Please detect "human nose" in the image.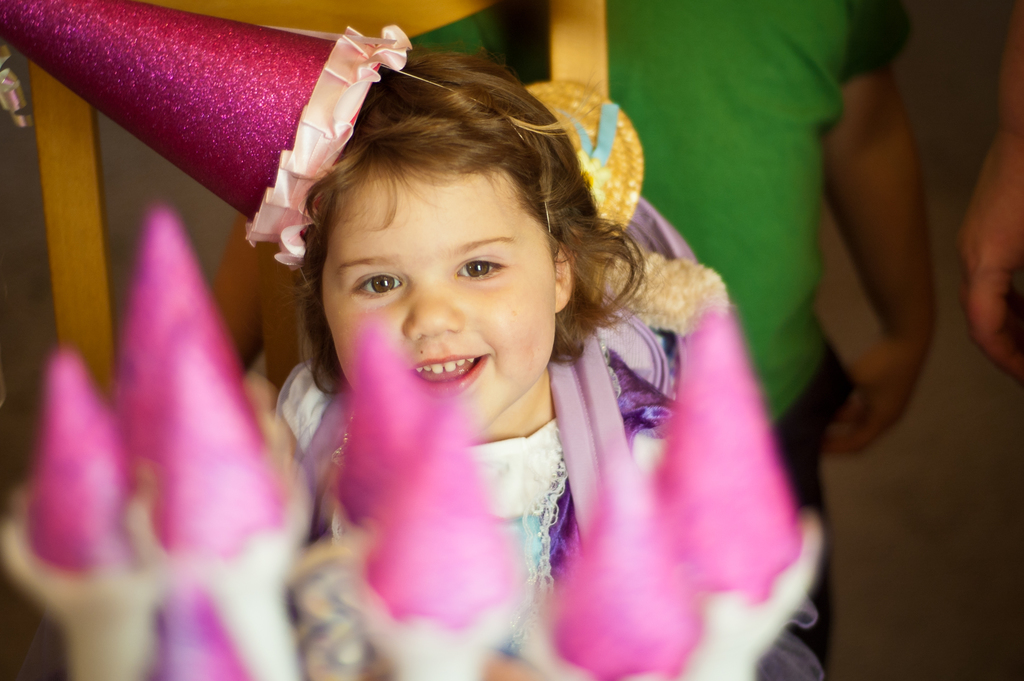
(403, 279, 462, 341).
